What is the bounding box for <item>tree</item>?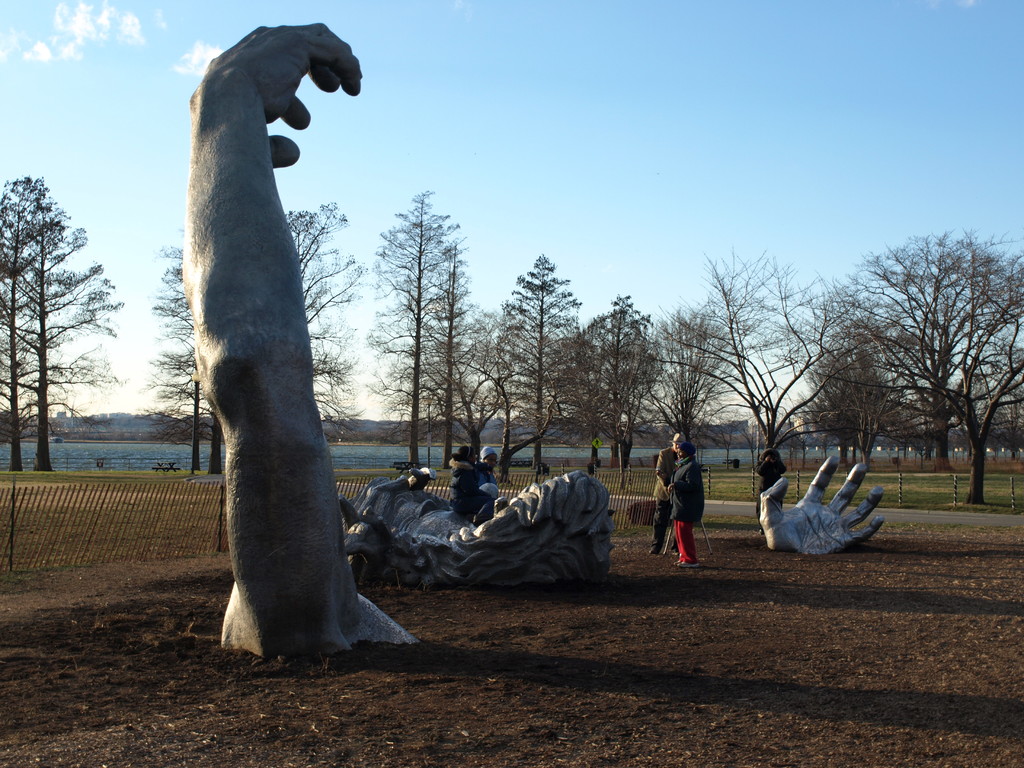
[556,289,659,479].
